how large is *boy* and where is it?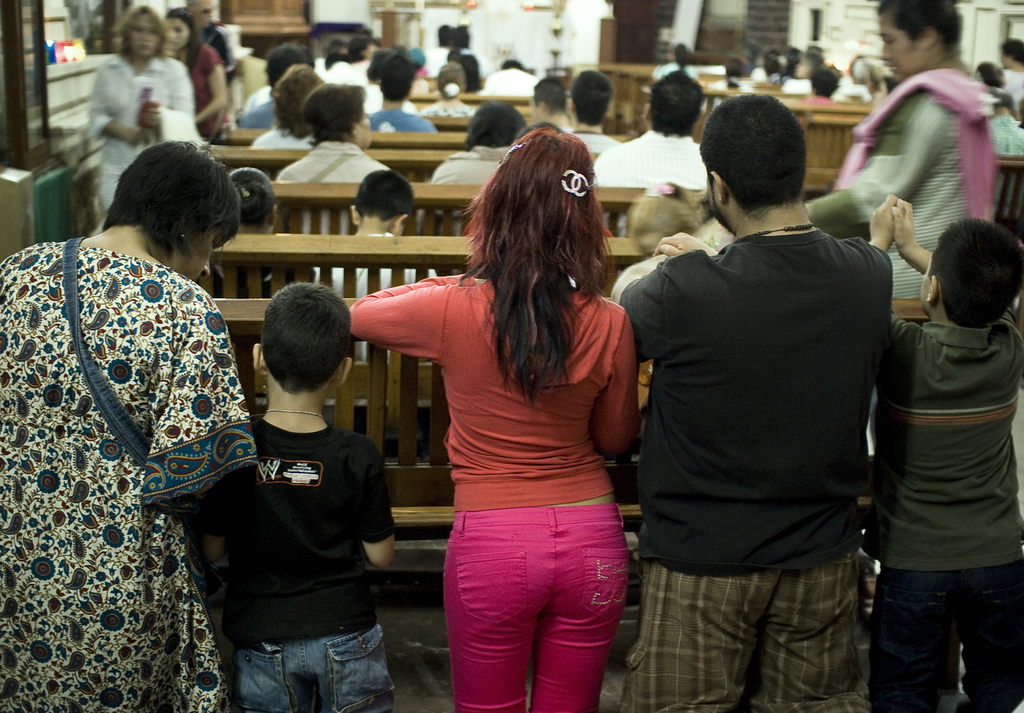
Bounding box: left=530, top=70, right=572, bottom=132.
